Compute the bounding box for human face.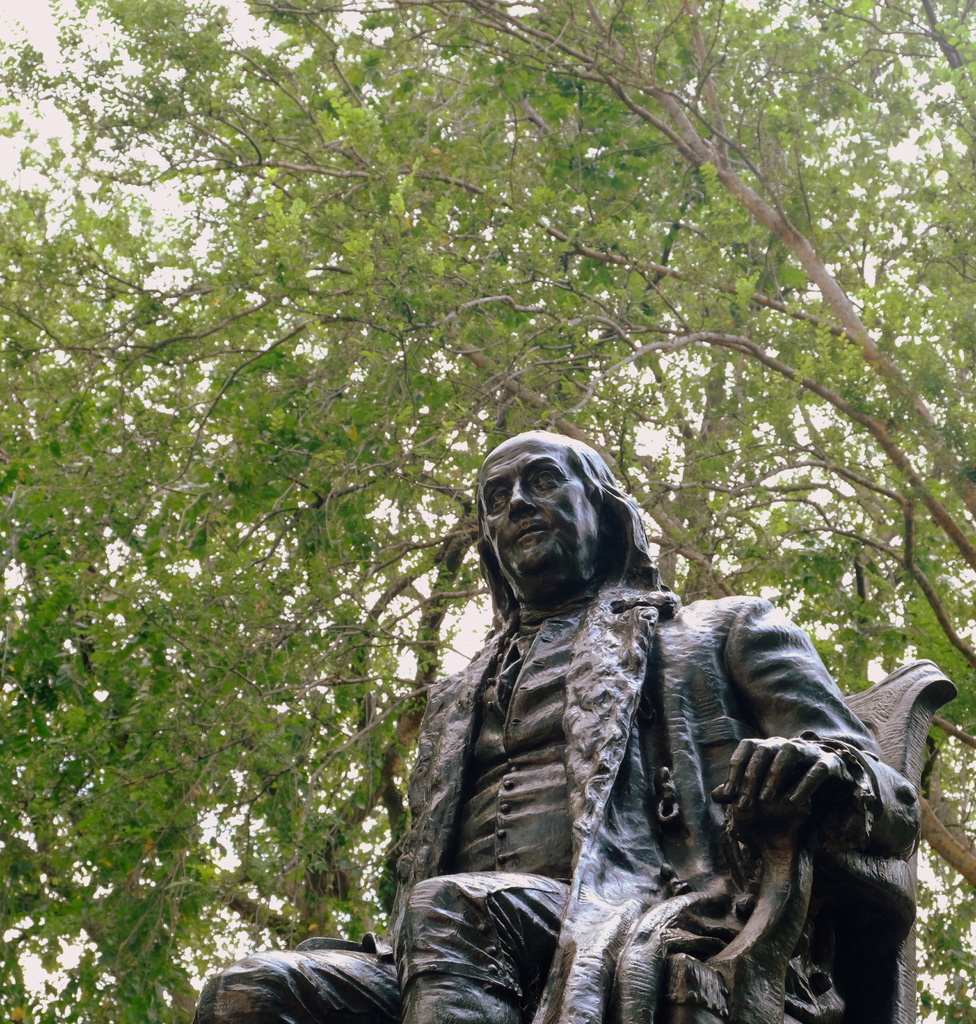
<region>483, 439, 600, 579</region>.
